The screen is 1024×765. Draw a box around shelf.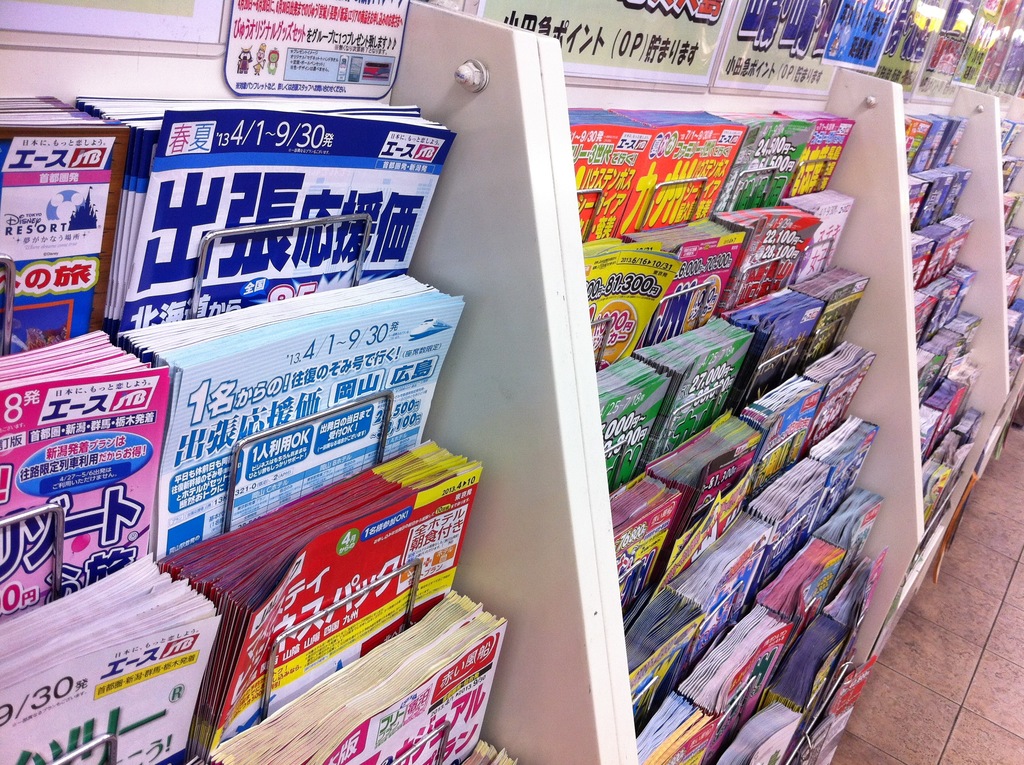
(left=0, top=0, right=624, bottom=764).
